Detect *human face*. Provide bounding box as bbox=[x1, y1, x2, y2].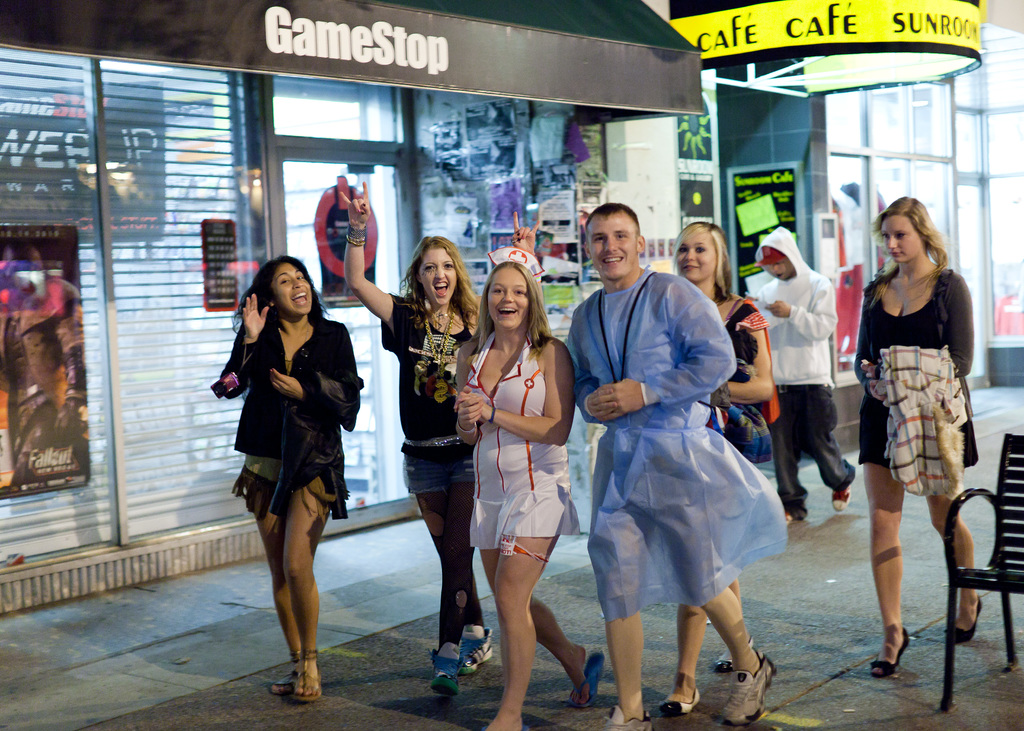
bbox=[675, 228, 716, 285].
